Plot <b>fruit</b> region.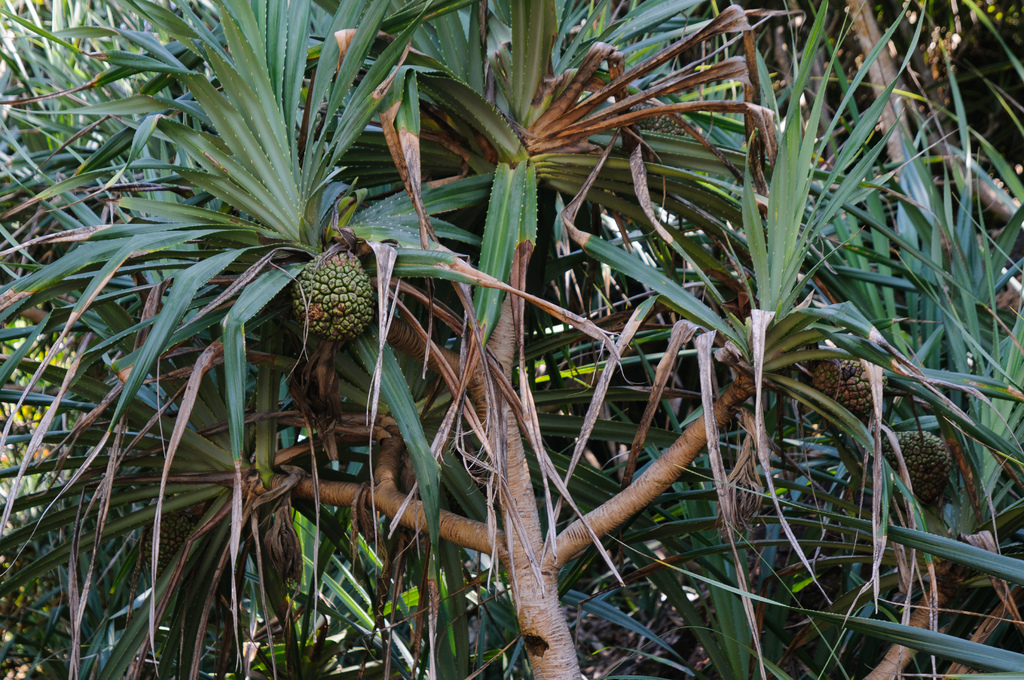
Plotted at crop(296, 243, 372, 350).
